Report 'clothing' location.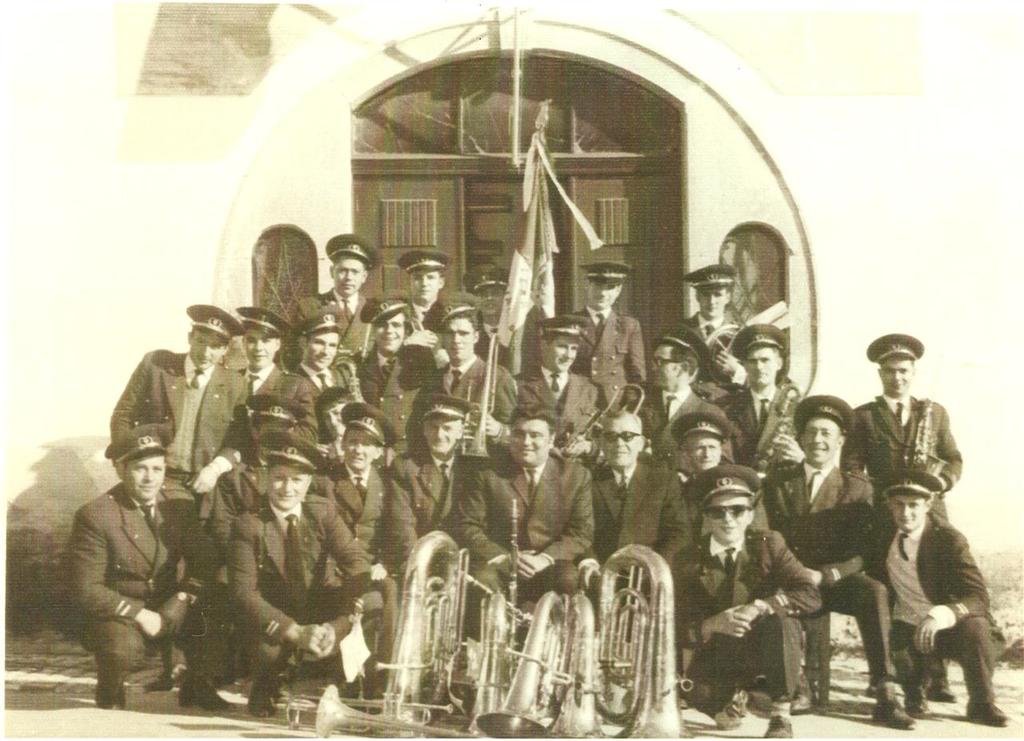
Report: detection(718, 386, 805, 481).
